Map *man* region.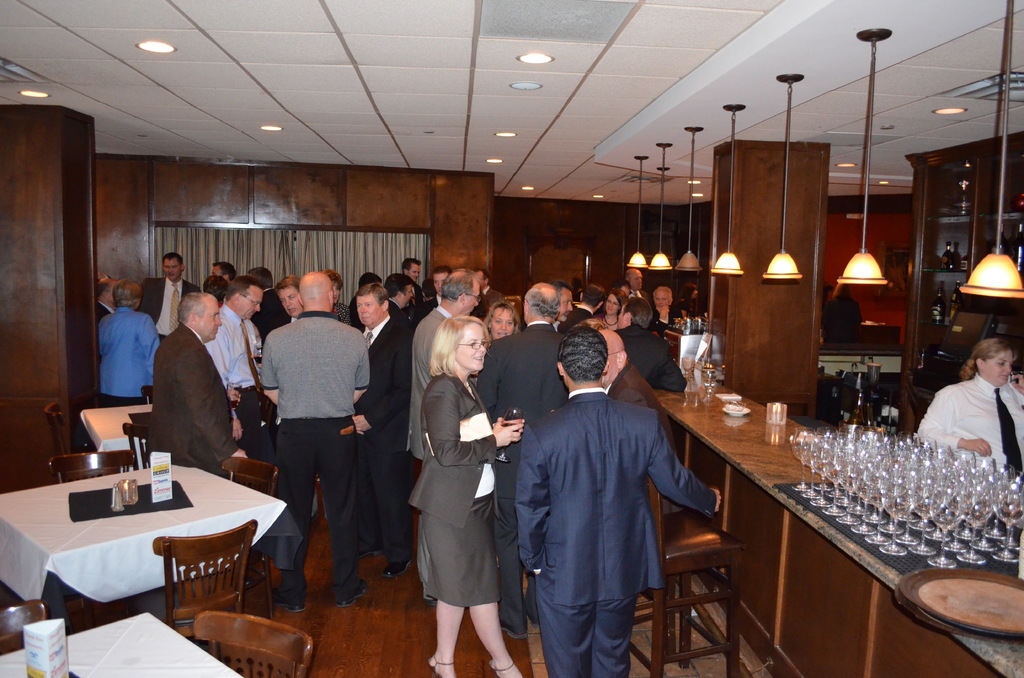
Mapped to select_region(403, 259, 417, 287).
